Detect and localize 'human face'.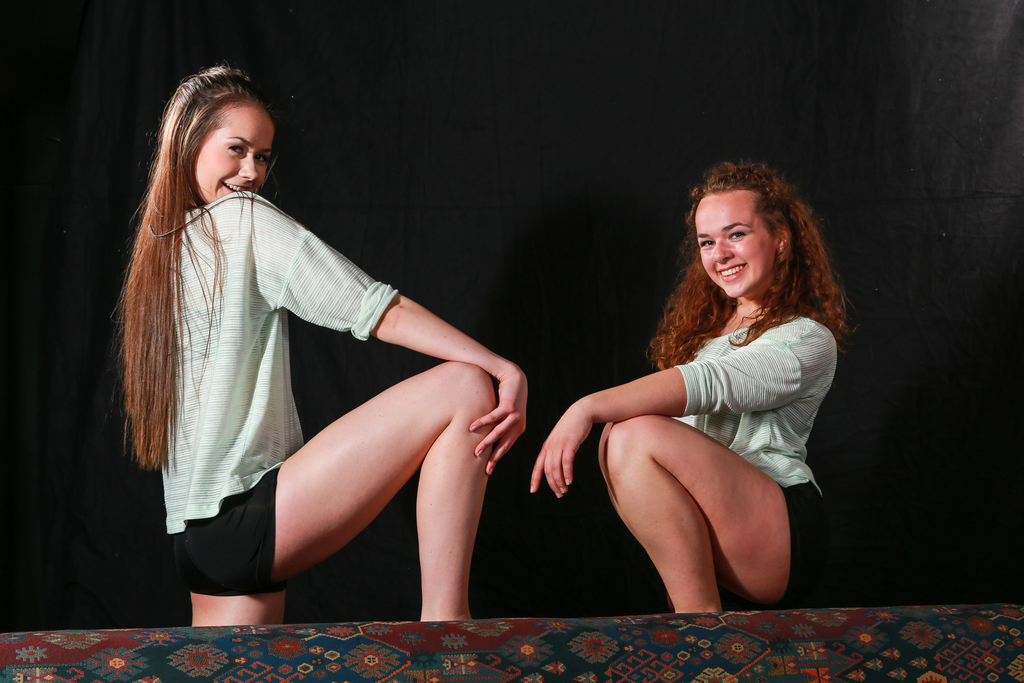
Localized at x1=690 y1=194 x2=778 y2=302.
